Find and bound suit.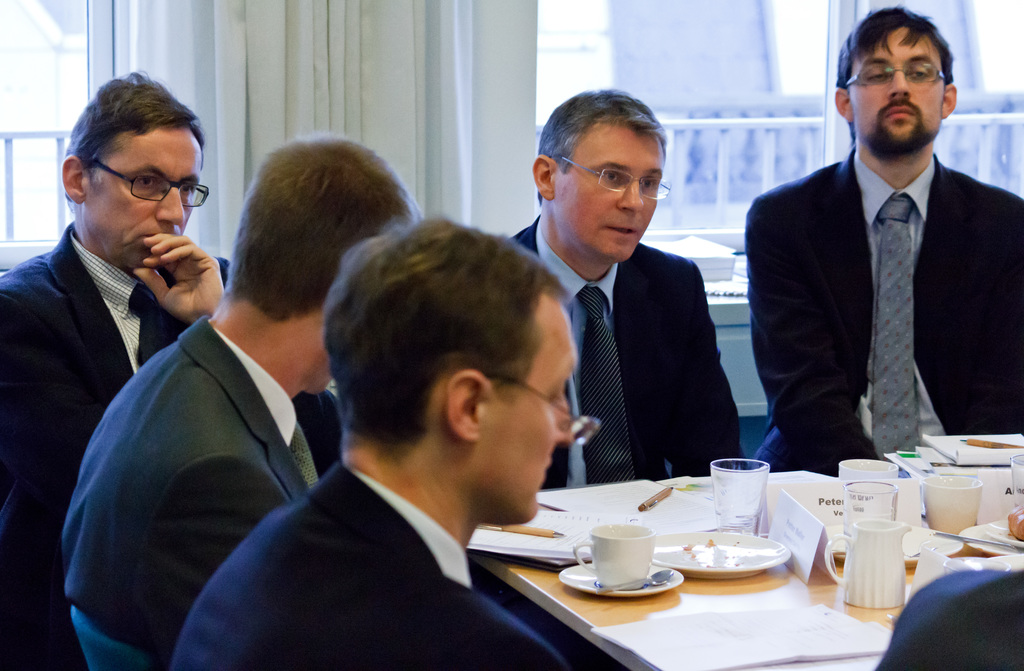
Bound: box(2, 223, 342, 670).
